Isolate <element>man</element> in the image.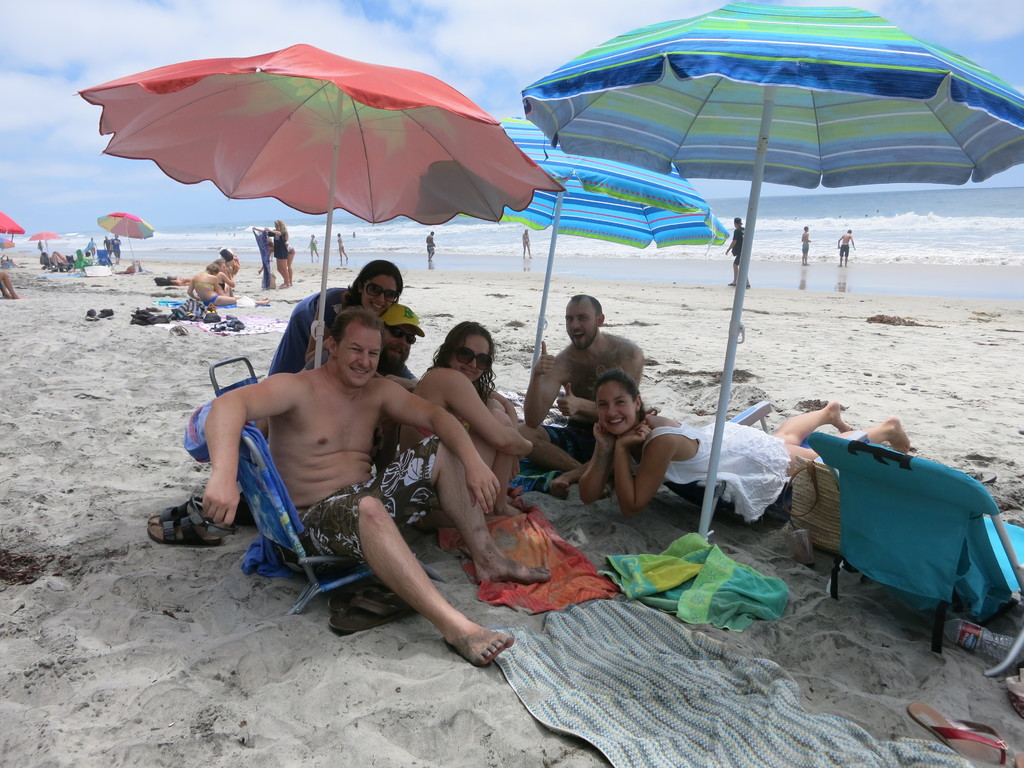
Isolated region: l=292, t=304, r=427, b=474.
